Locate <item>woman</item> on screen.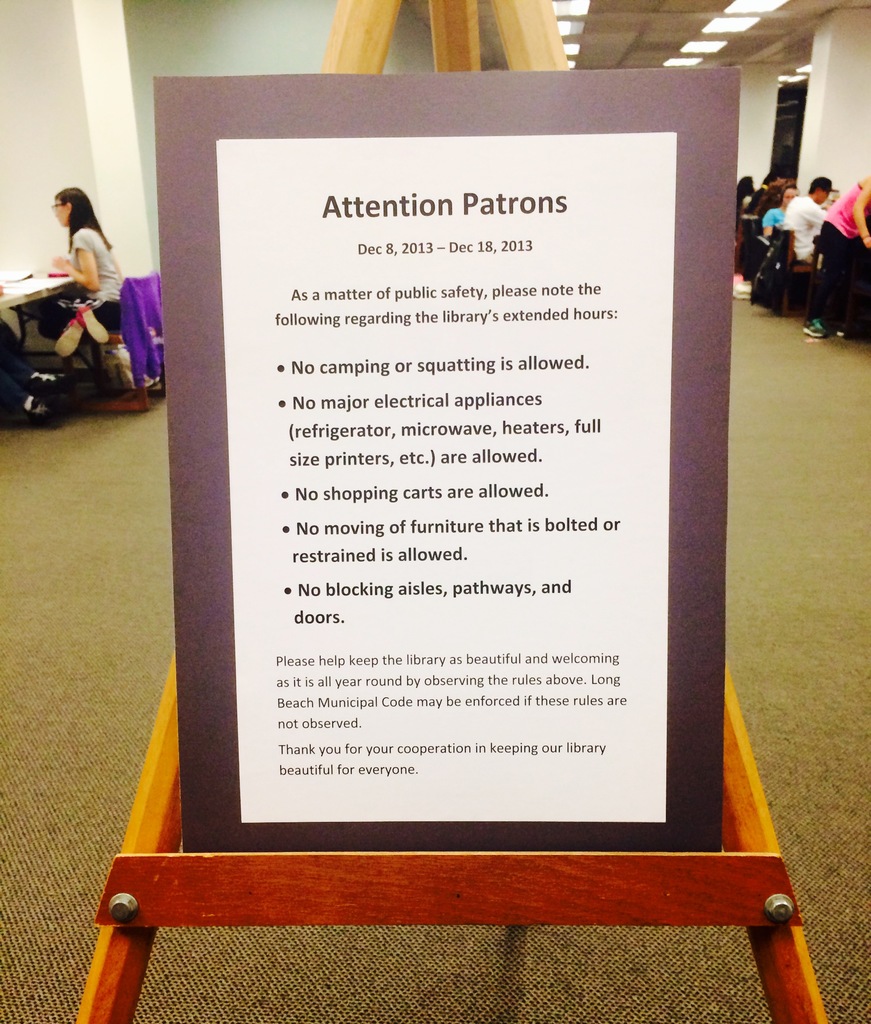
On screen at crop(802, 175, 870, 337).
